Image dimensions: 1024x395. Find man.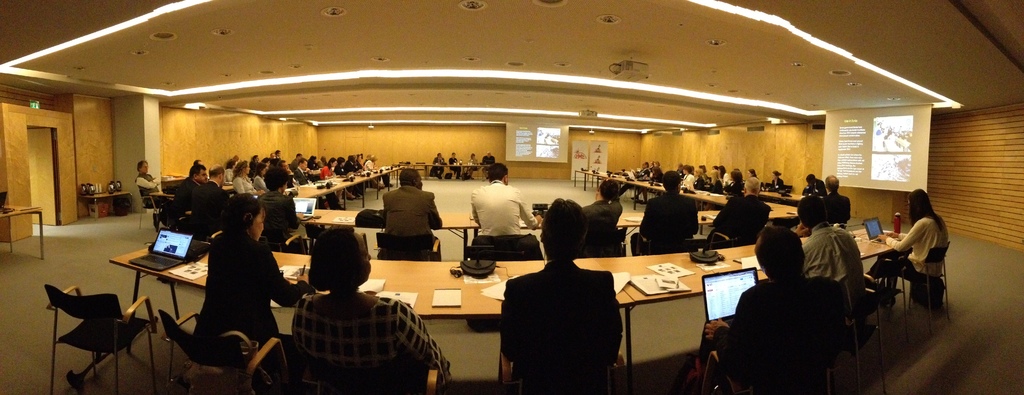
164 159 207 202.
